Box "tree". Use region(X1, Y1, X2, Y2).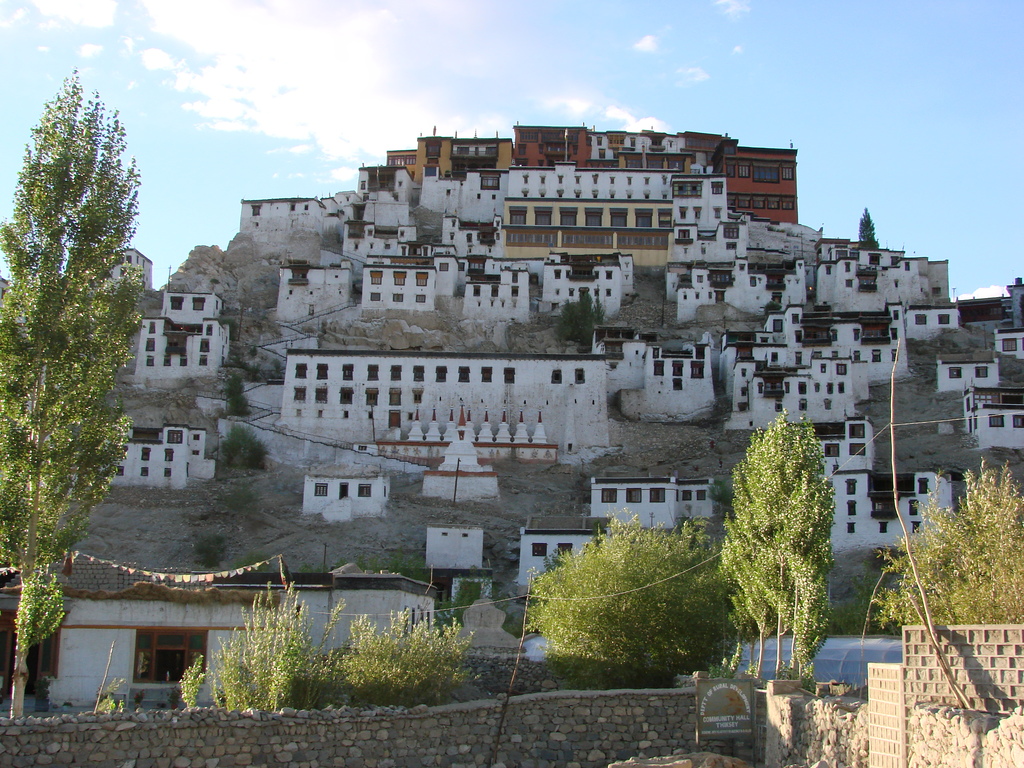
region(854, 205, 883, 255).
